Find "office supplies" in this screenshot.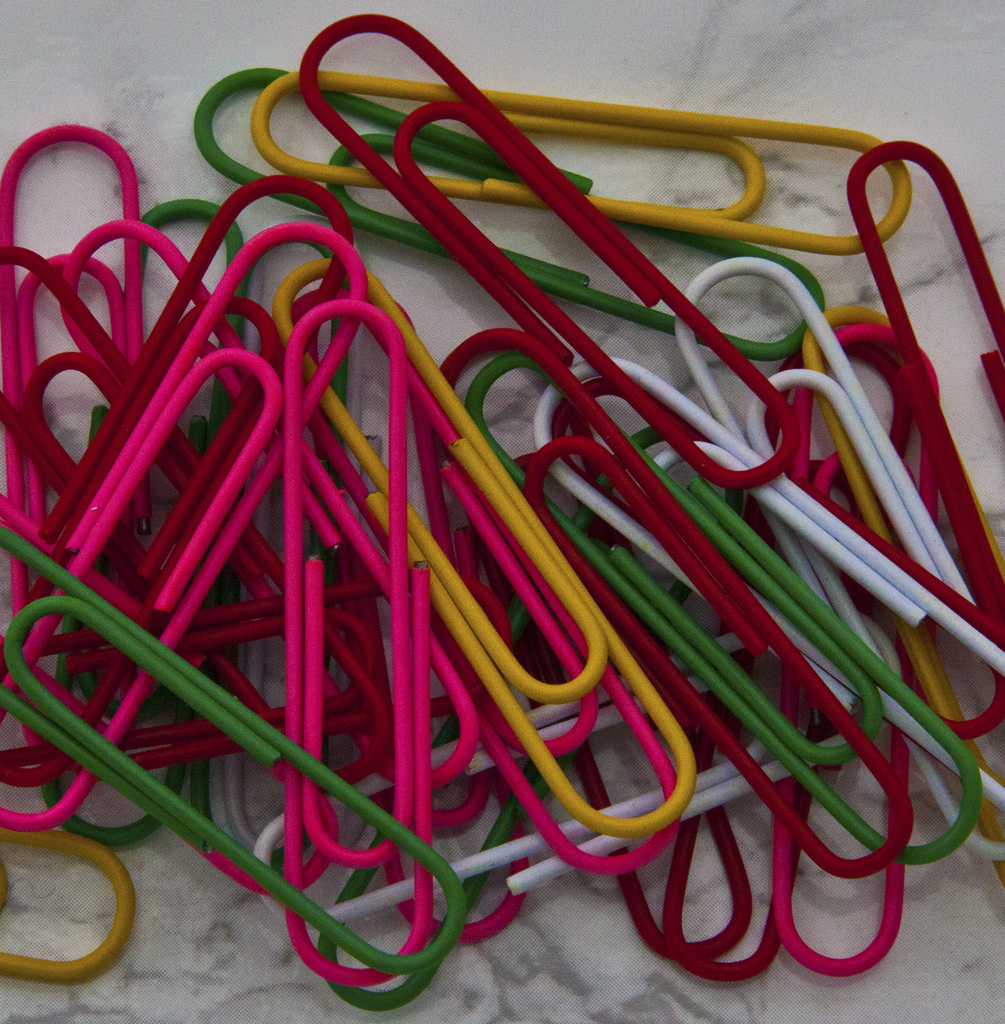
The bounding box for "office supplies" is [0,10,997,1009].
